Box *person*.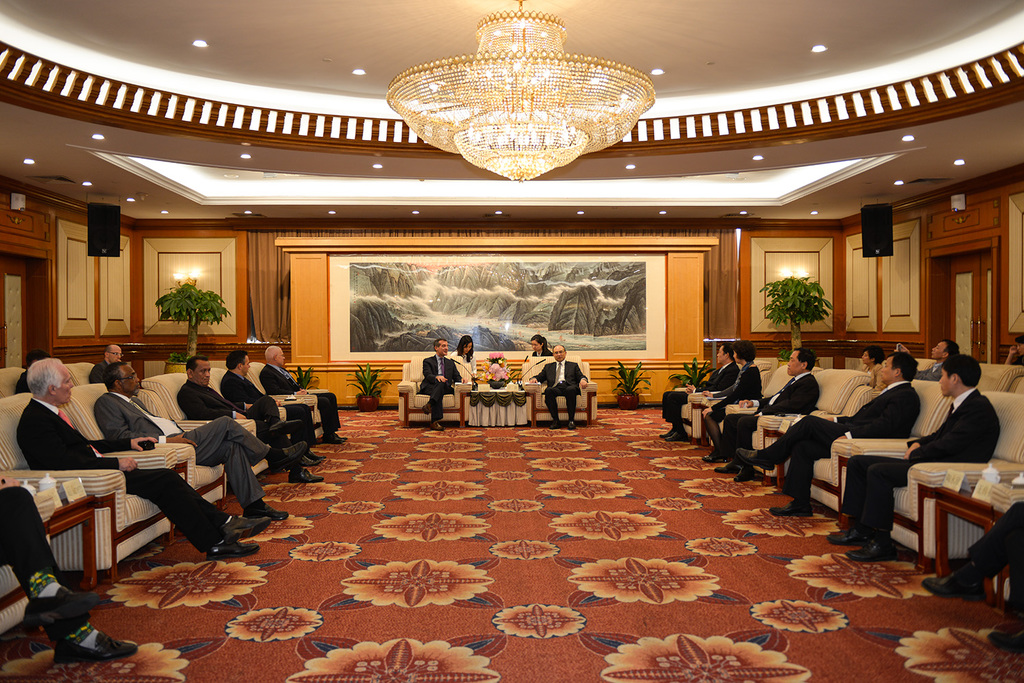
x1=92 y1=341 x2=131 y2=381.
